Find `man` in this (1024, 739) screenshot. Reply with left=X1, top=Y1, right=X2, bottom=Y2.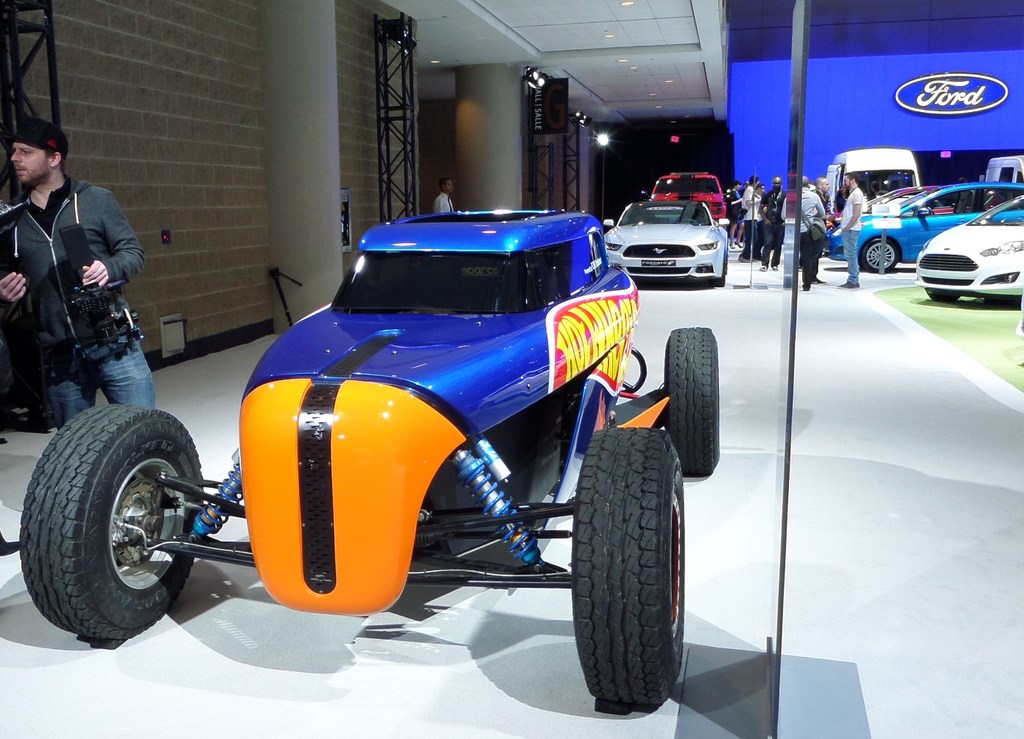
left=759, top=175, right=781, bottom=270.
